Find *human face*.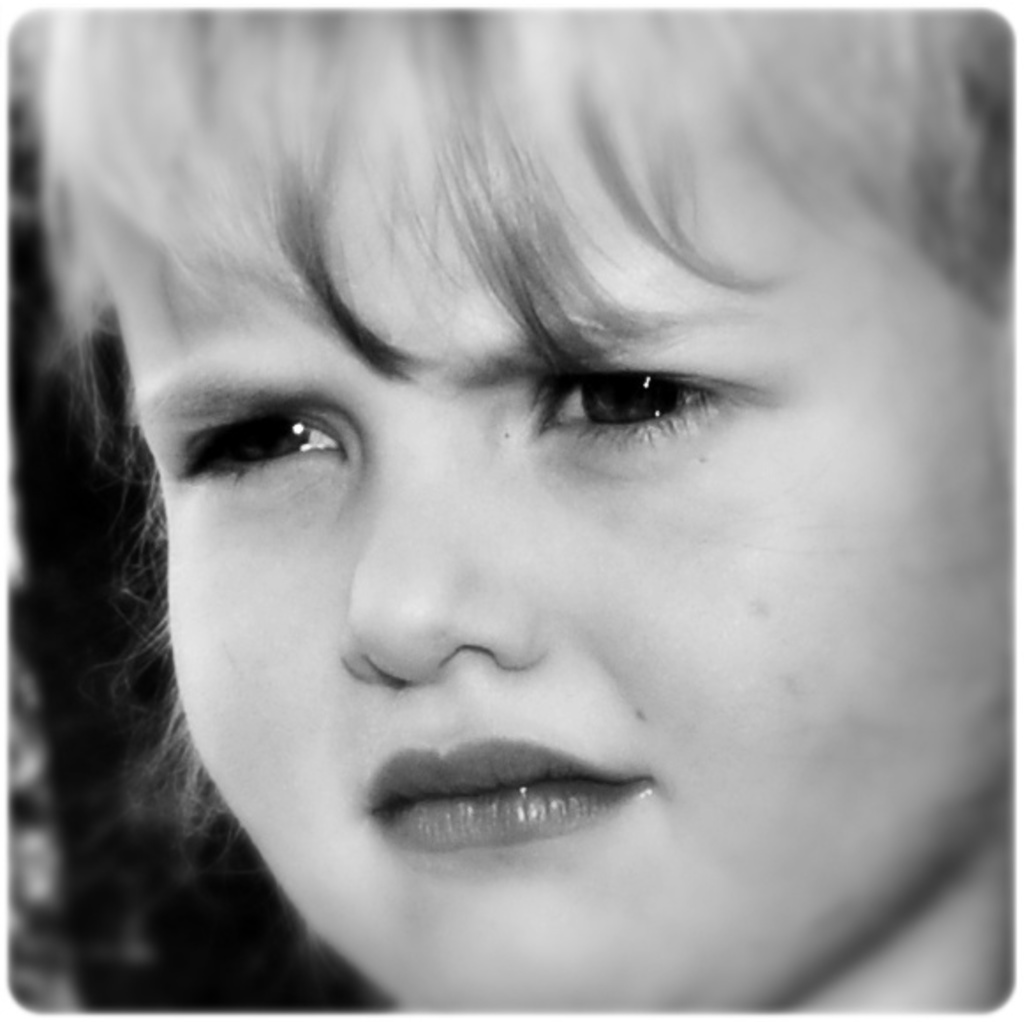
70:146:1022:1020.
